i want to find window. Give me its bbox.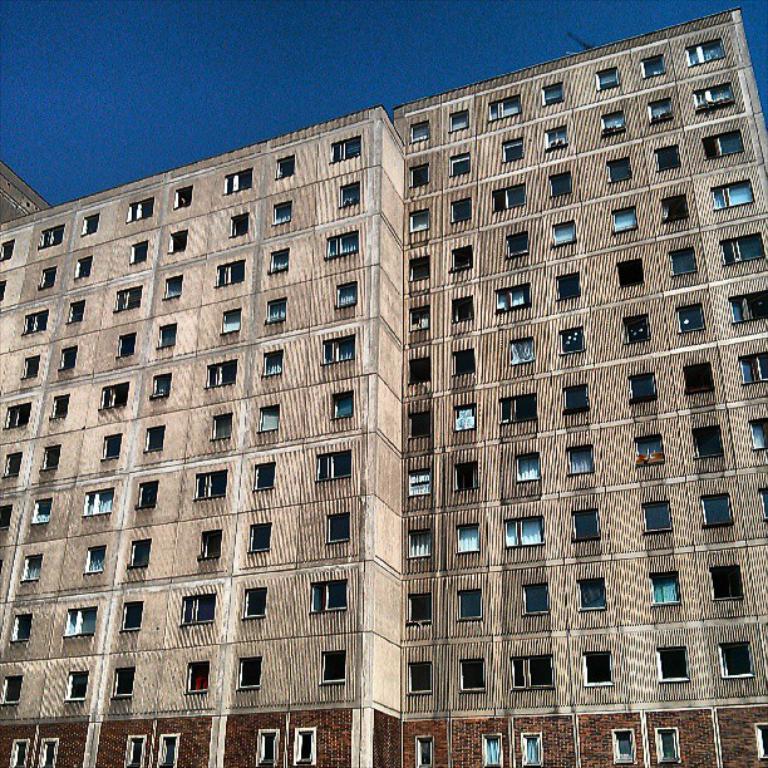
110/285/139/310.
